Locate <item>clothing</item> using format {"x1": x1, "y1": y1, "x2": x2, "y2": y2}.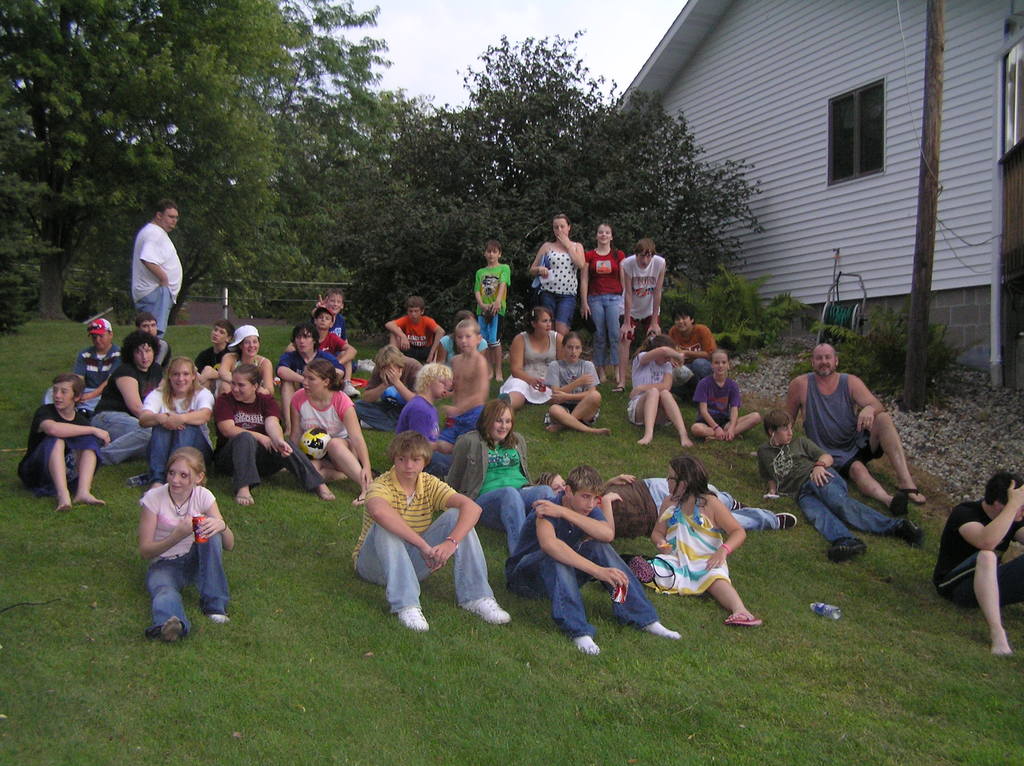
{"x1": 689, "y1": 372, "x2": 741, "y2": 423}.
